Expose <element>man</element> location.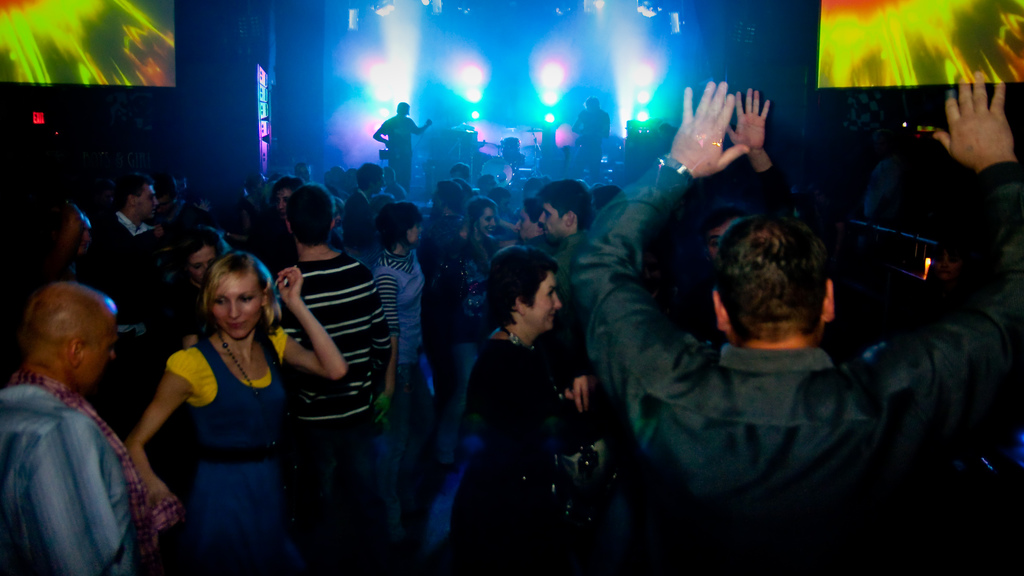
Exposed at left=1, top=247, right=163, bottom=572.
